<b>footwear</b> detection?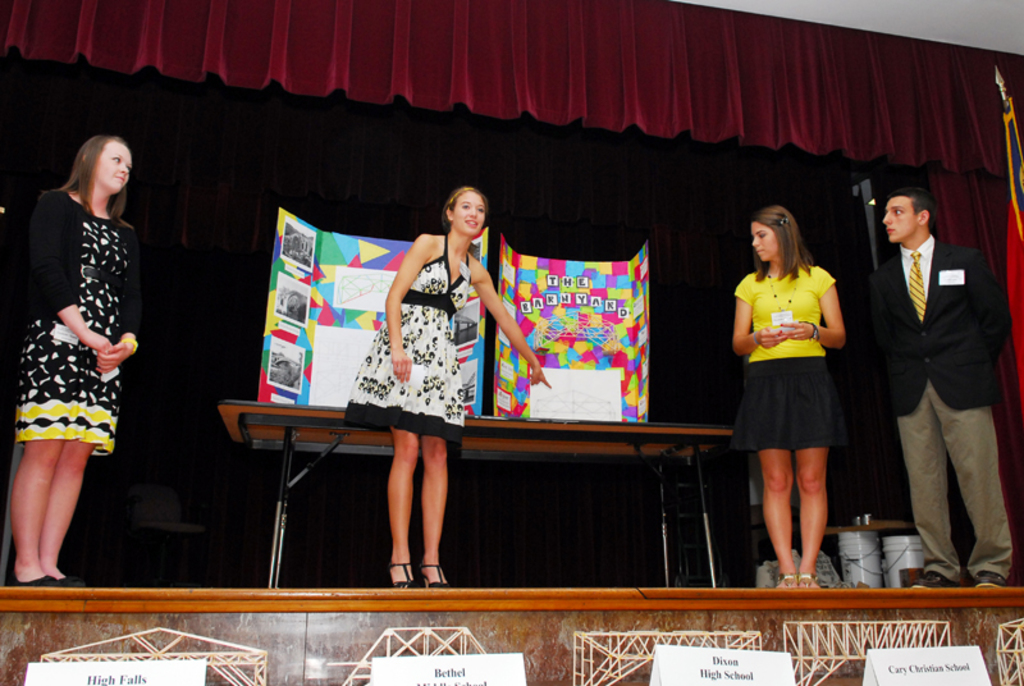
<box>797,568,819,587</box>
